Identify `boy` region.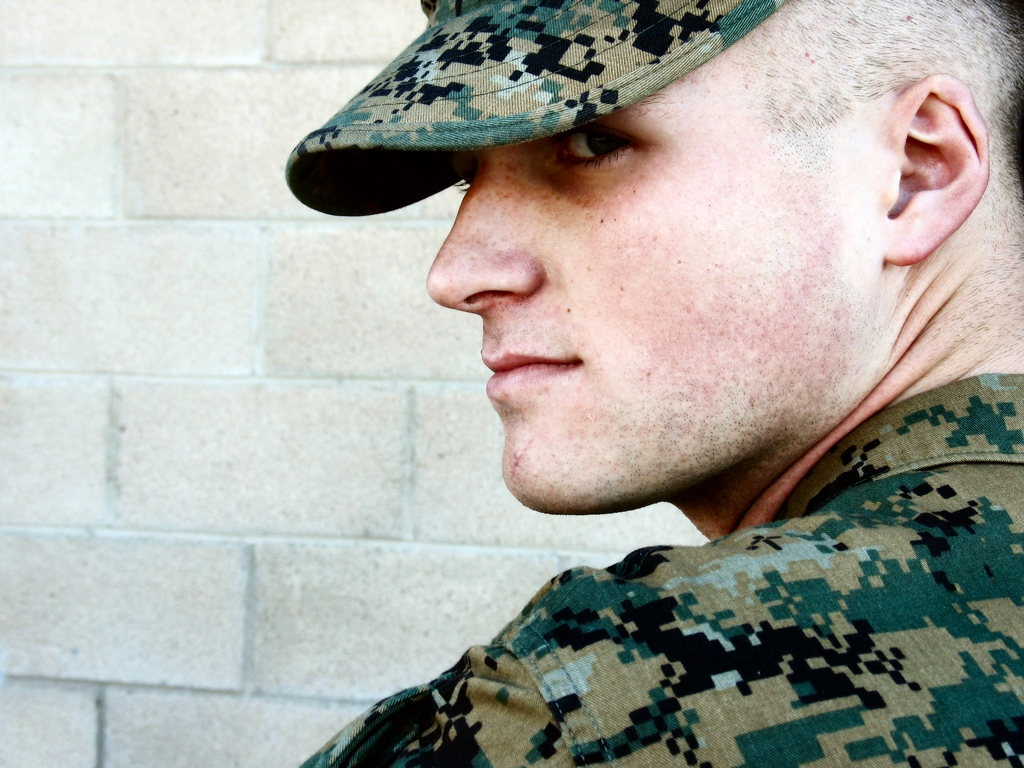
Region: left=300, top=0, right=1023, bottom=767.
